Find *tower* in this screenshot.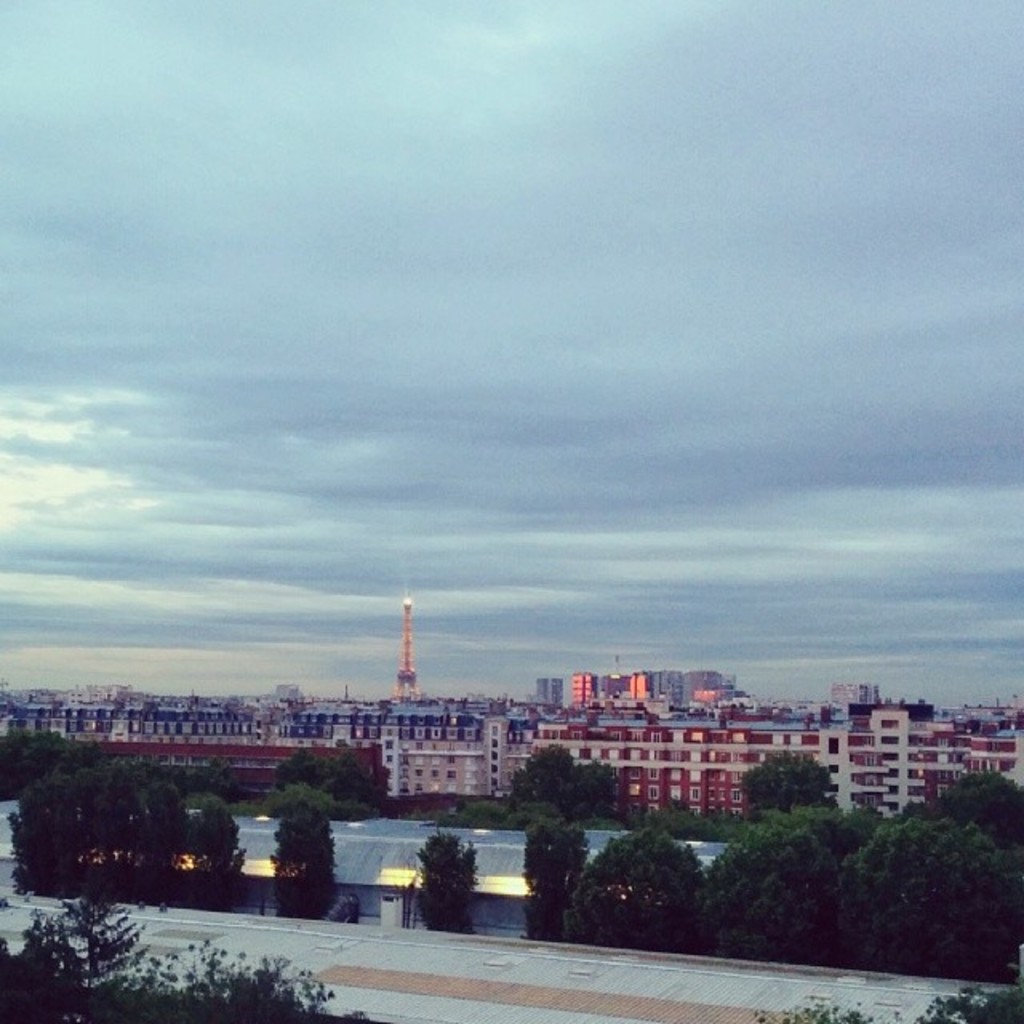
The bounding box for *tower* is crop(392, 584, 416, 702).
